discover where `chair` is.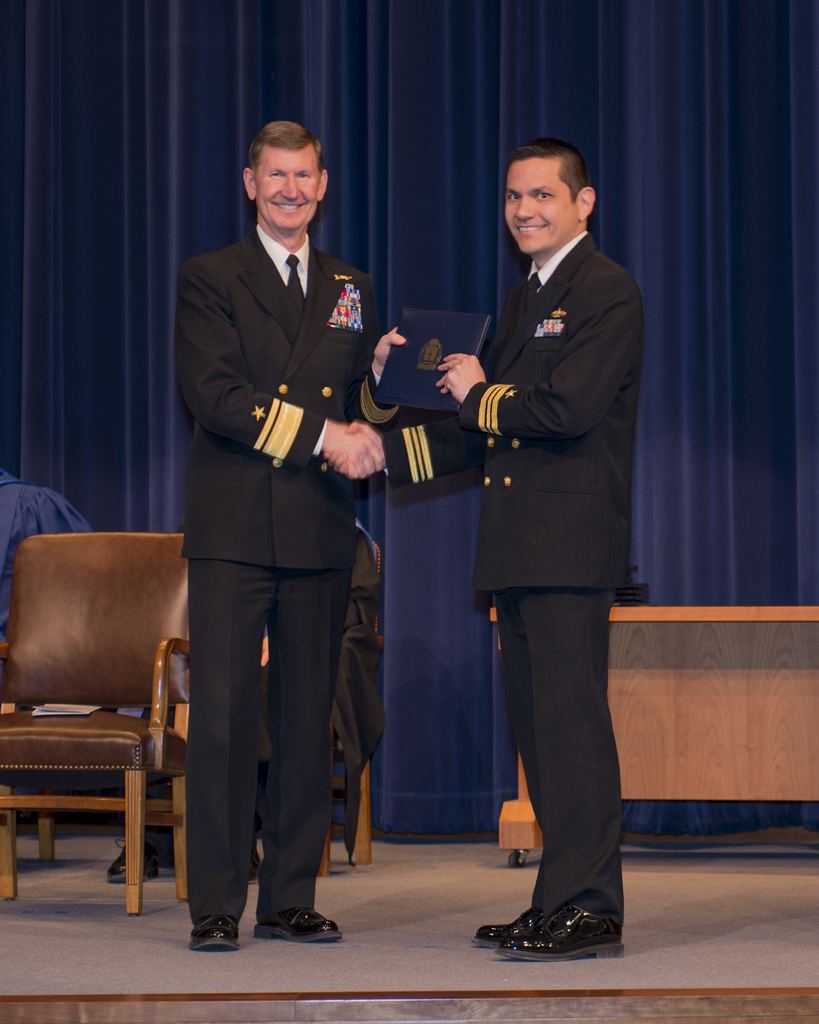
Discovered at <box>0,534,192,906</box>.
